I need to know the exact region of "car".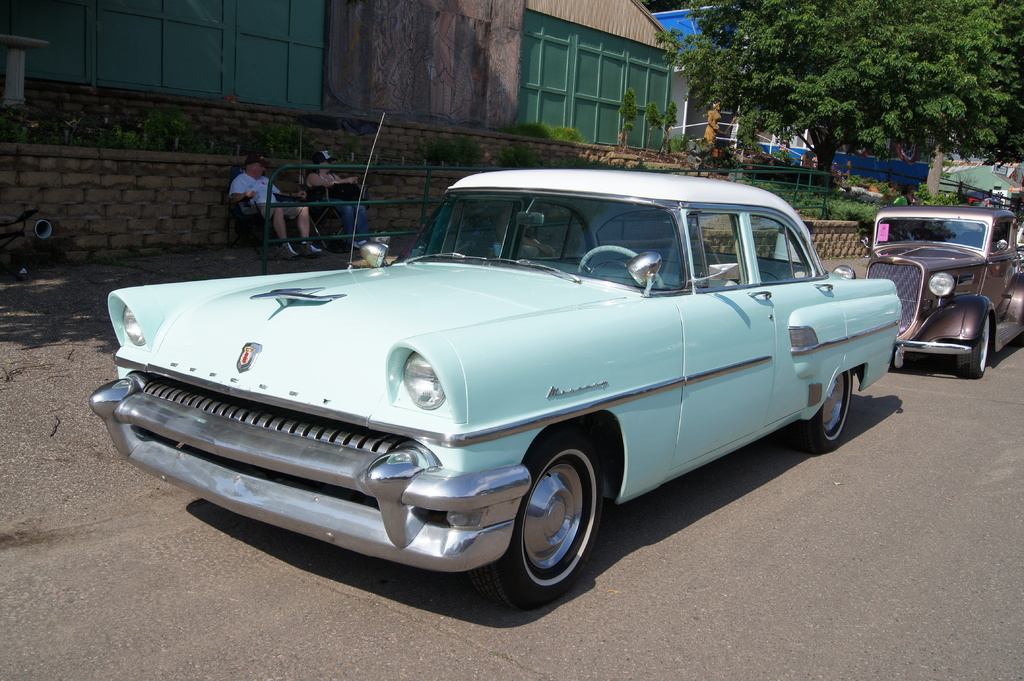
Region: rect(825, 200, 1023, 371).
